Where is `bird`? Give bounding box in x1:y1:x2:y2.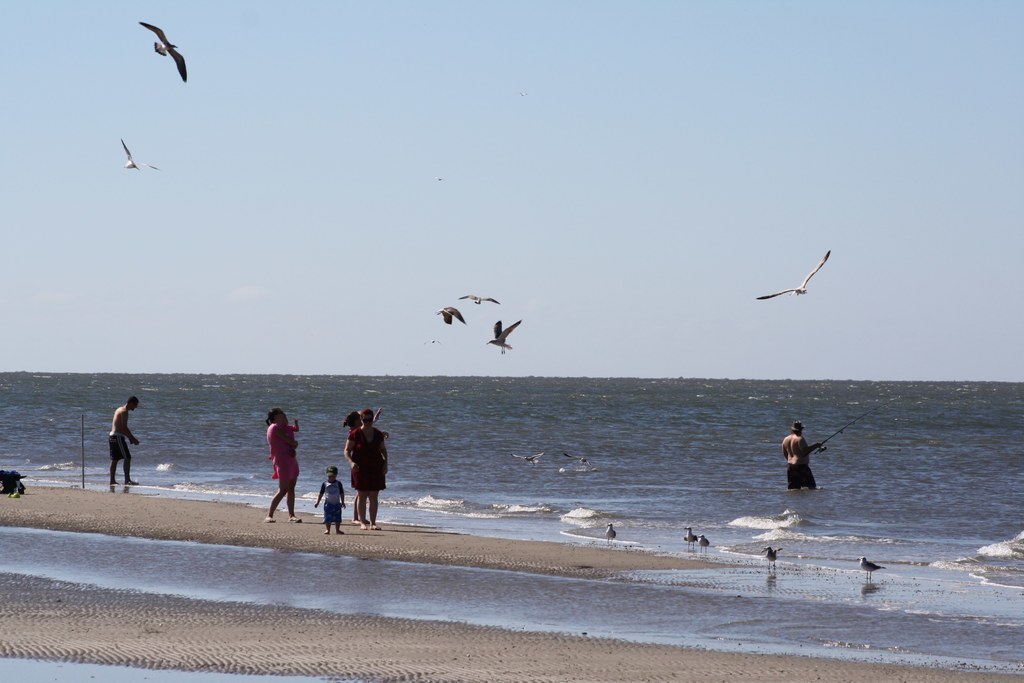
602:522:616:543.
